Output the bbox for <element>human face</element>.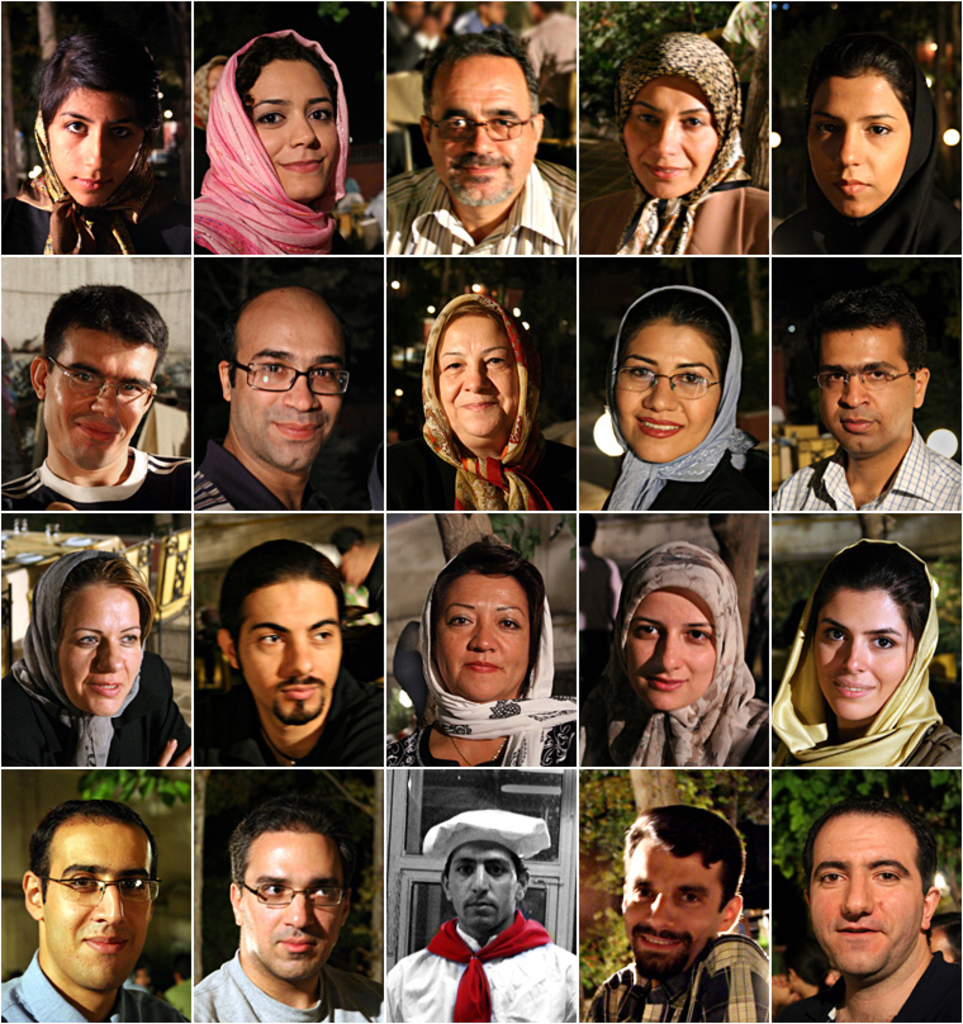
241/830/343/982.
